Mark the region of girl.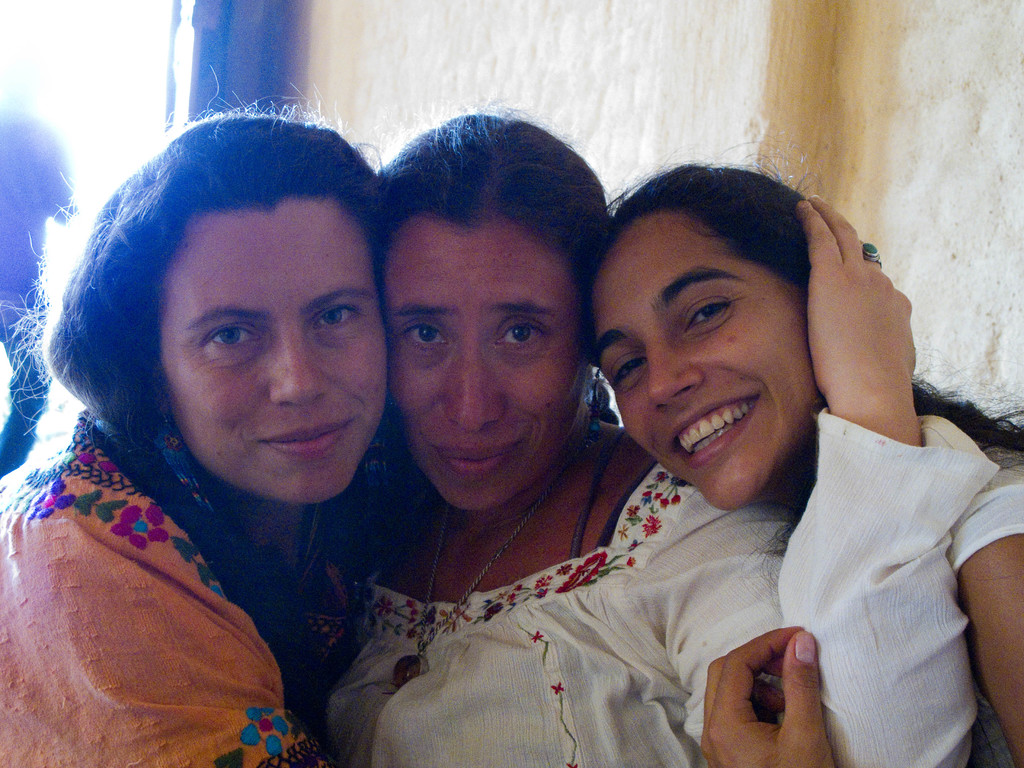
Region: {"left": 582, "top": 159, "right": 1023, "bottom": 767}.
